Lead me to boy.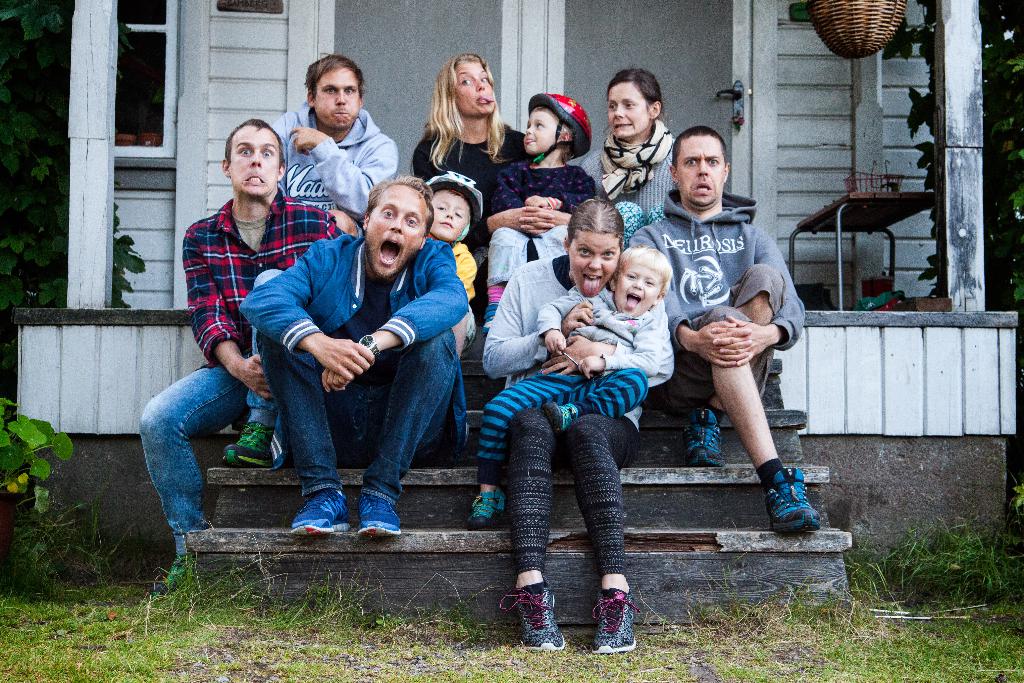
Lead to (x1=476, y1=247, x2=677, y2=534).
